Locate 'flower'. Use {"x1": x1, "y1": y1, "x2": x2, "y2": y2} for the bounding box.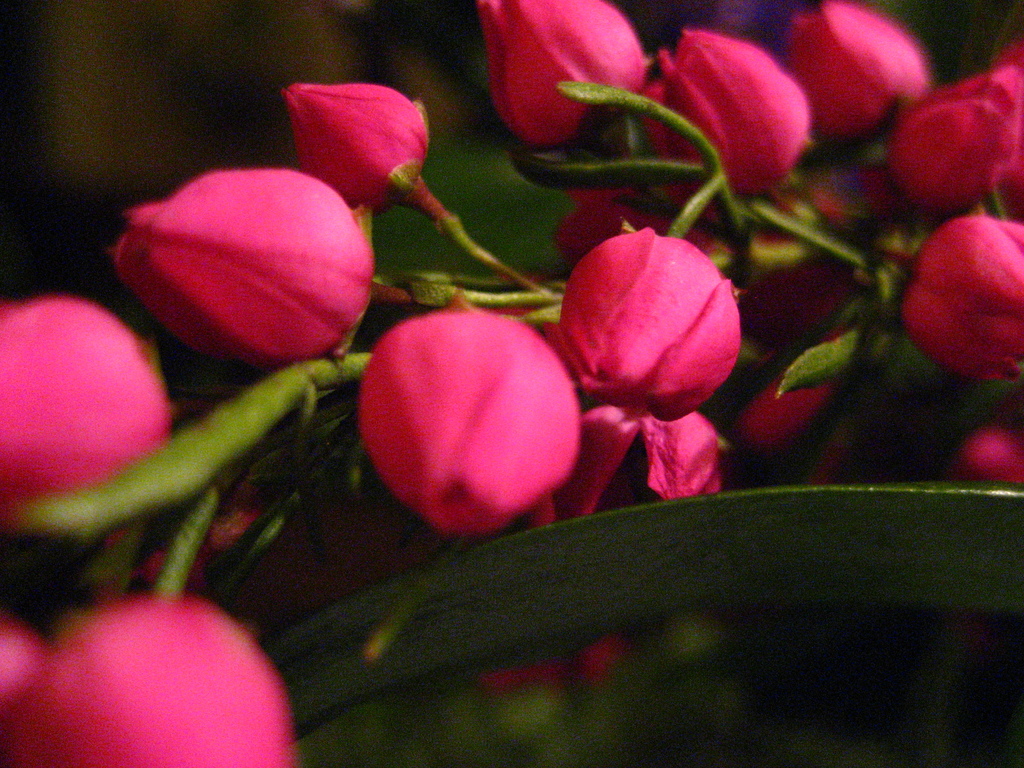
{"x1": 0, "y1": 595, "x2": 301, "y2": 767}.
